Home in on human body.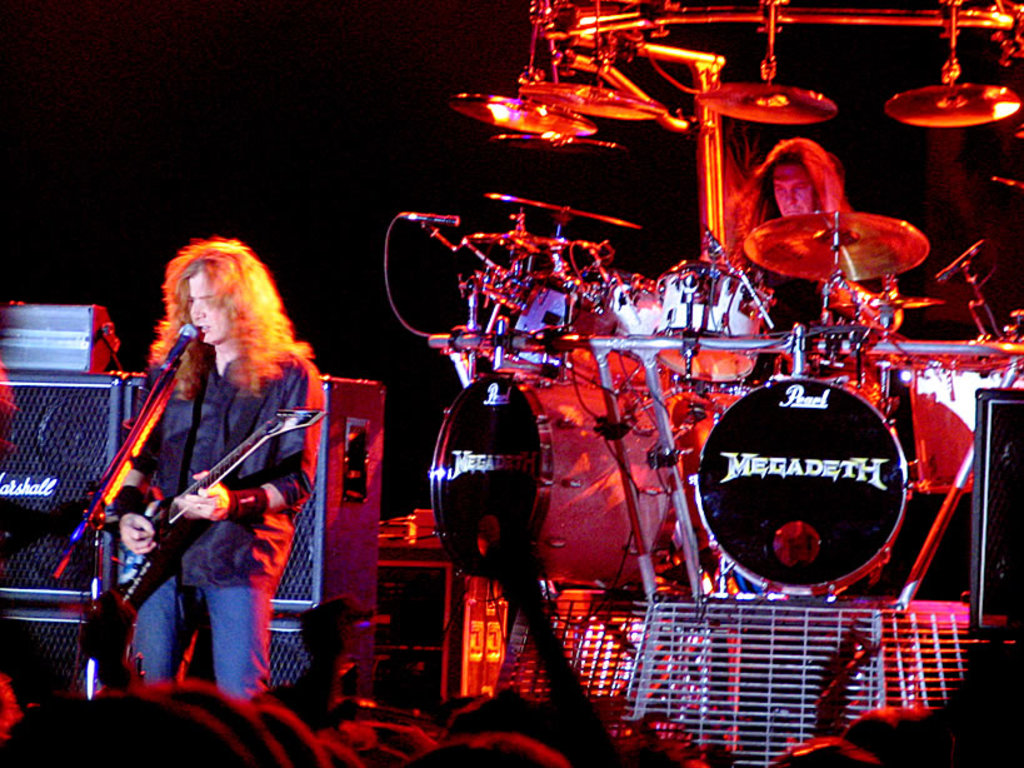
Homed in at pyautogui.locateOnScreen(720, 136, 896, 348).
